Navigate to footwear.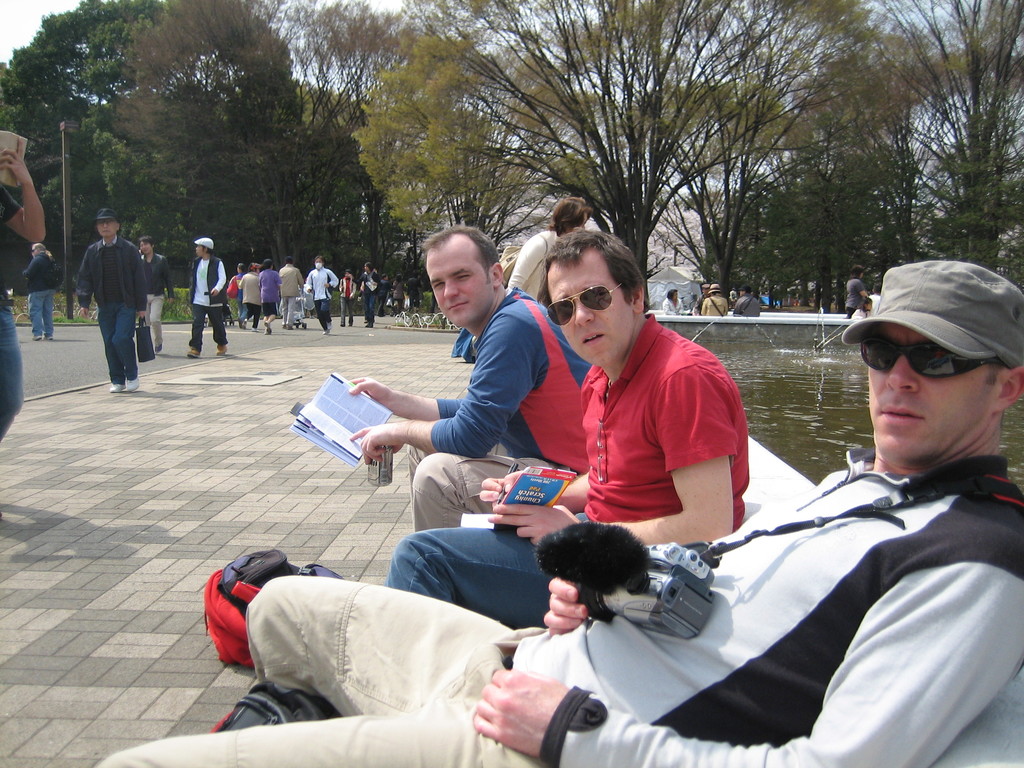
Navigation target: bbox(268, 316, 270, 331).
